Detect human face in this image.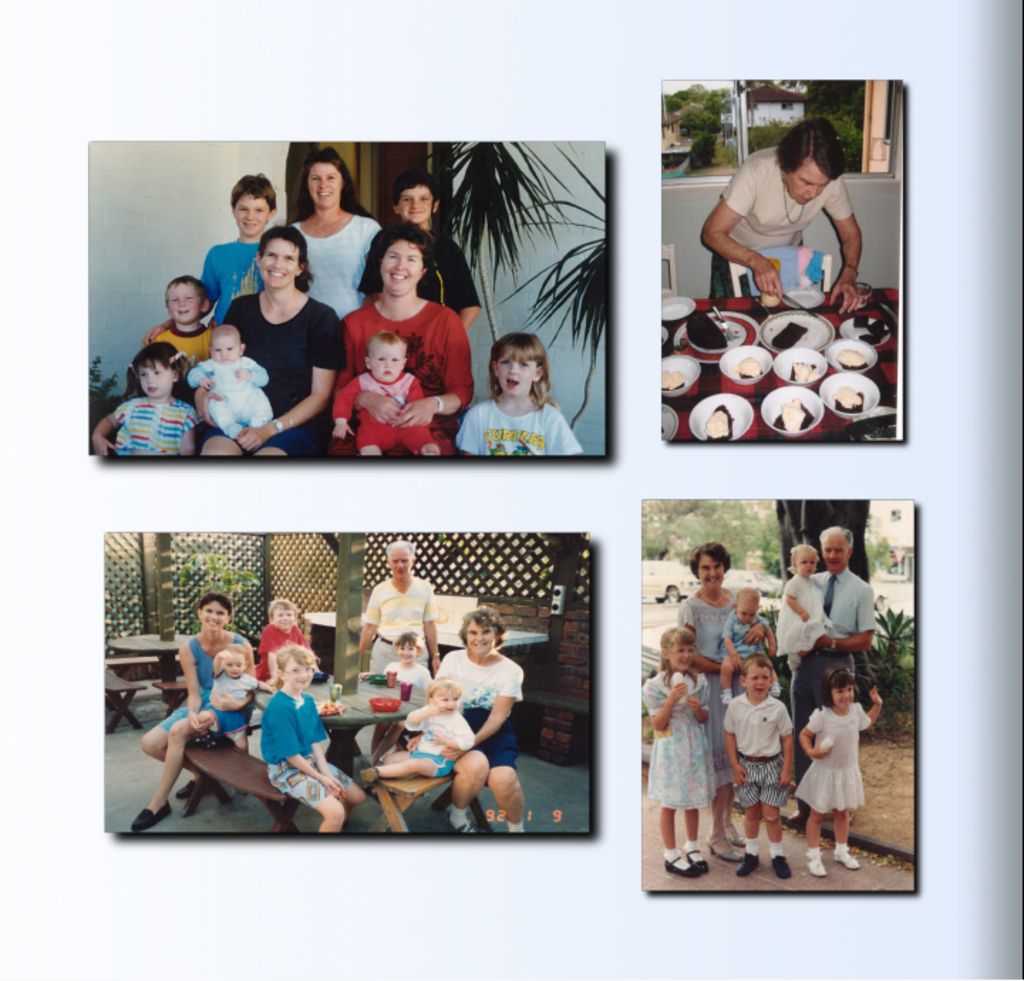
Detection: 209,333,242,361.
